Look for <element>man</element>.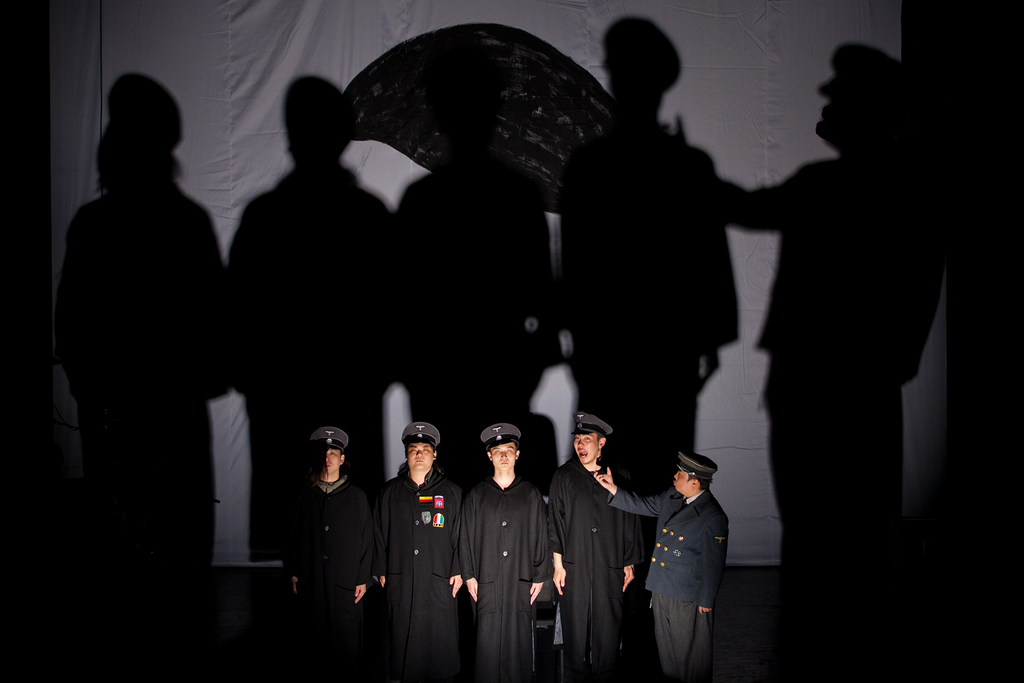
Found: bbox(372, 426, 463, 674).
